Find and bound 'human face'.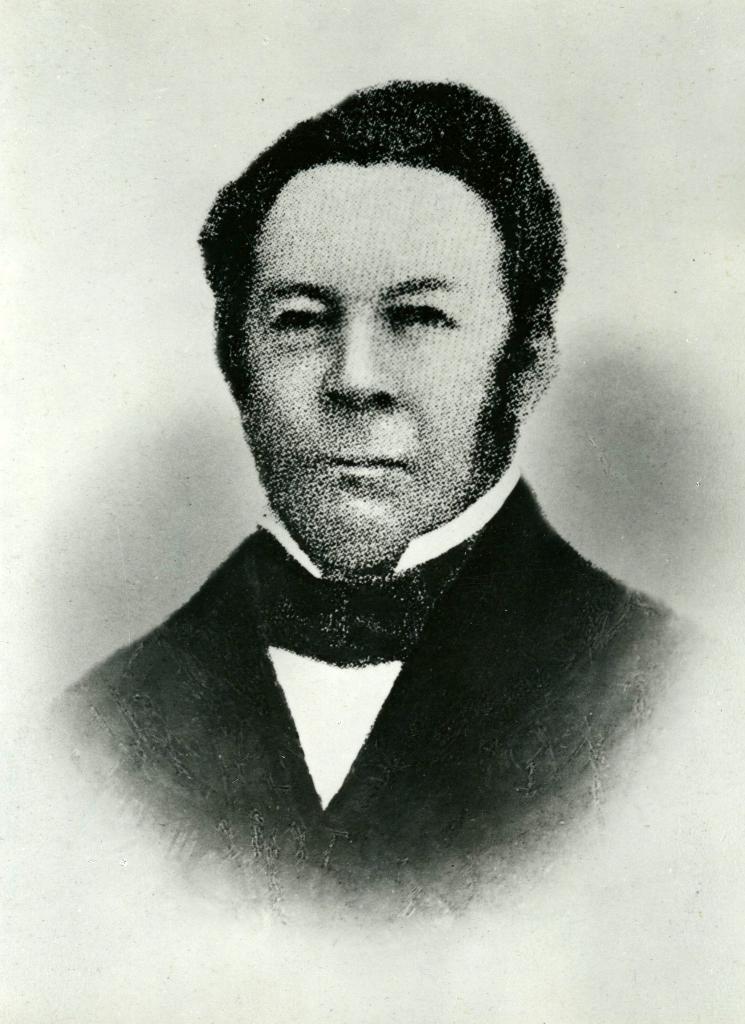
Bound: 227 150 499 566.
